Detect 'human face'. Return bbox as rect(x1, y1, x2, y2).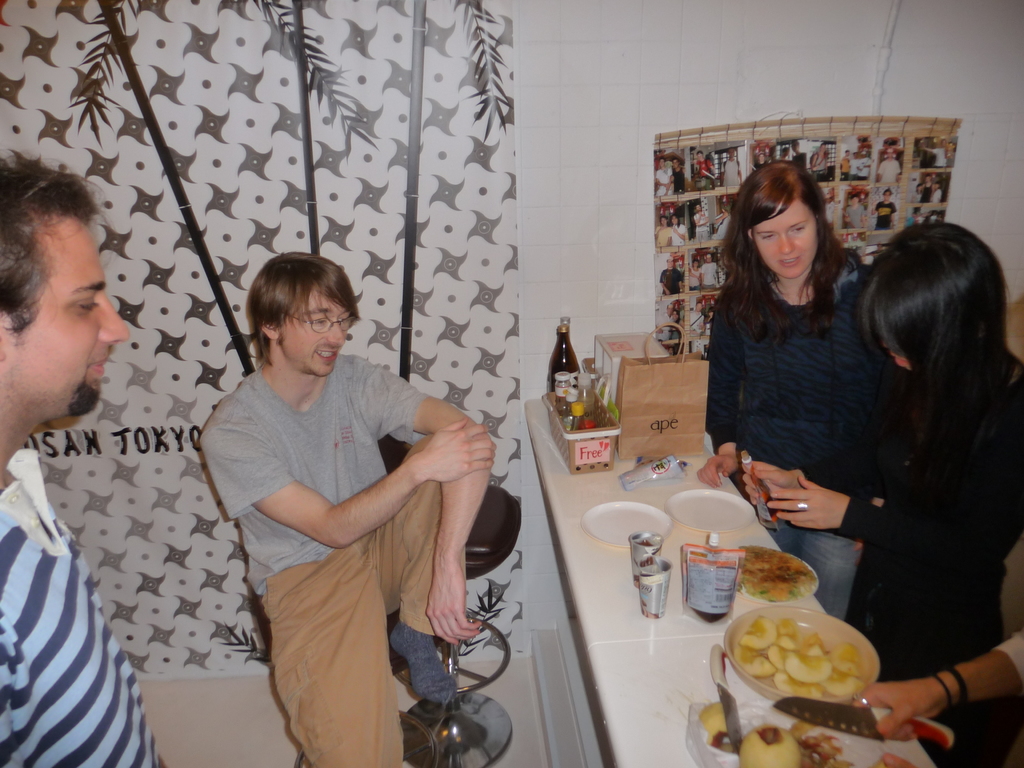
rect(276, 283, 354, 380).
